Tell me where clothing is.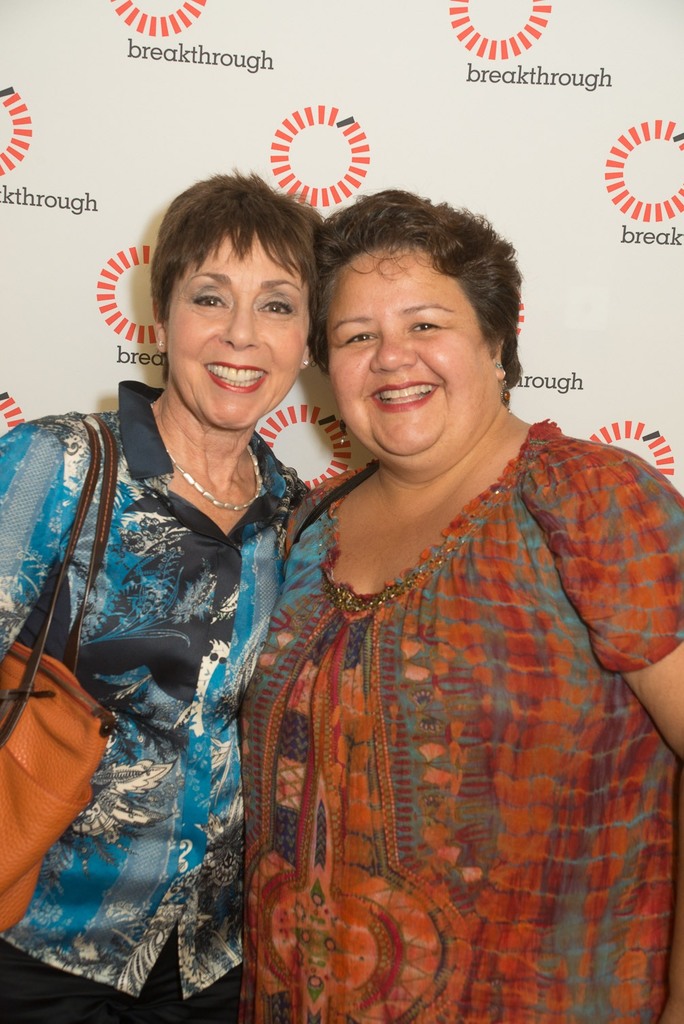
clothing is at detection(222, 422, 644, 992).
